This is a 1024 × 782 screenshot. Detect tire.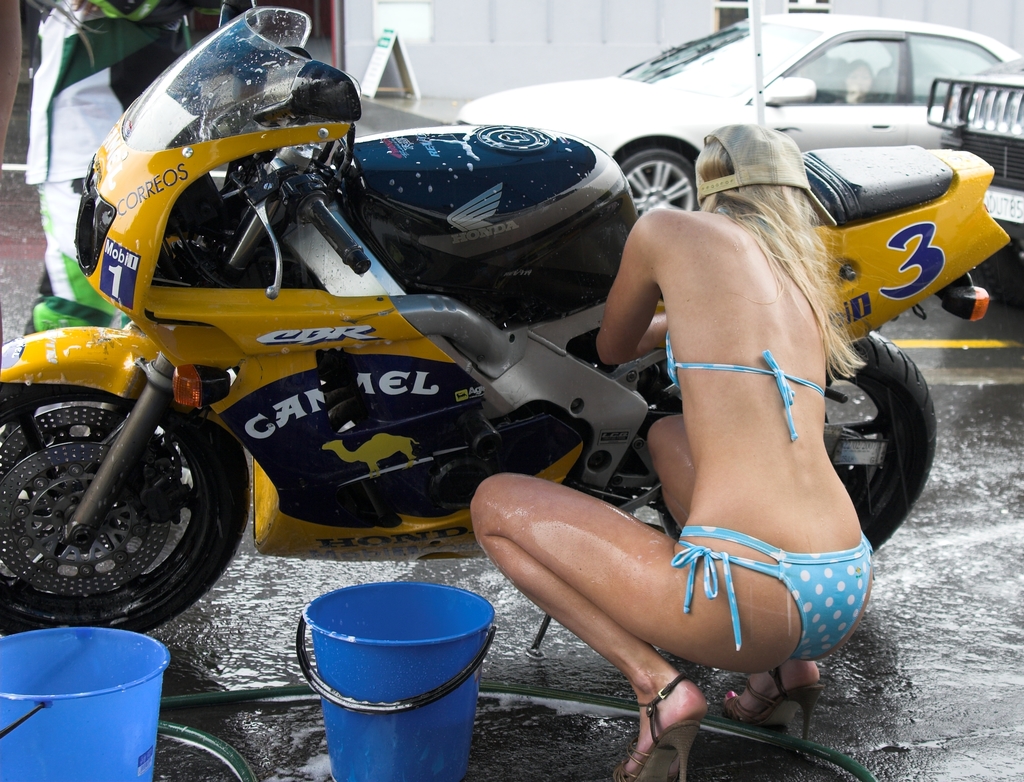
bbox=[623, 151, 698, 215].
